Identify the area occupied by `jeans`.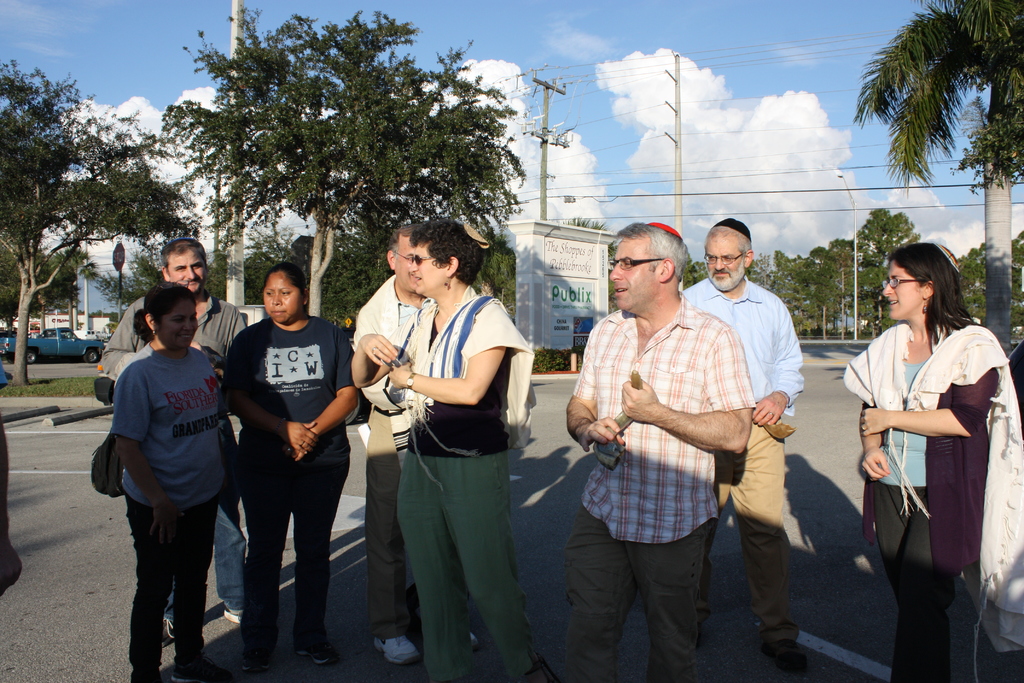
Area: bbox=[359, 413, 413, 649].
